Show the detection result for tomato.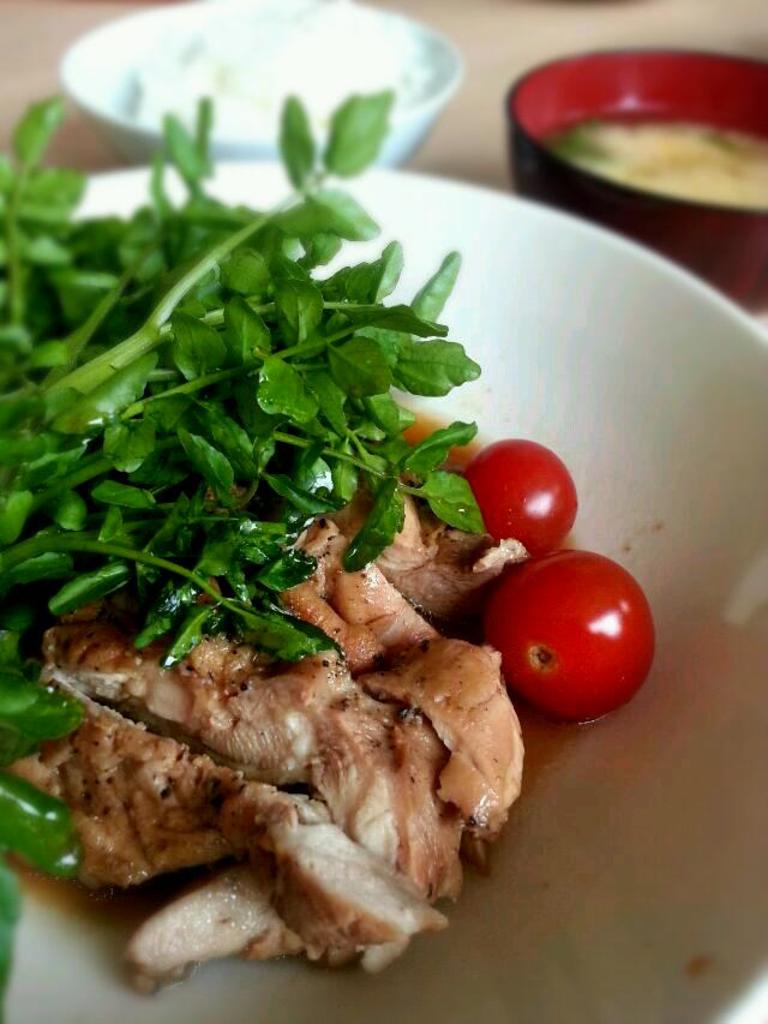
crop(464, 432, 590, 555).
